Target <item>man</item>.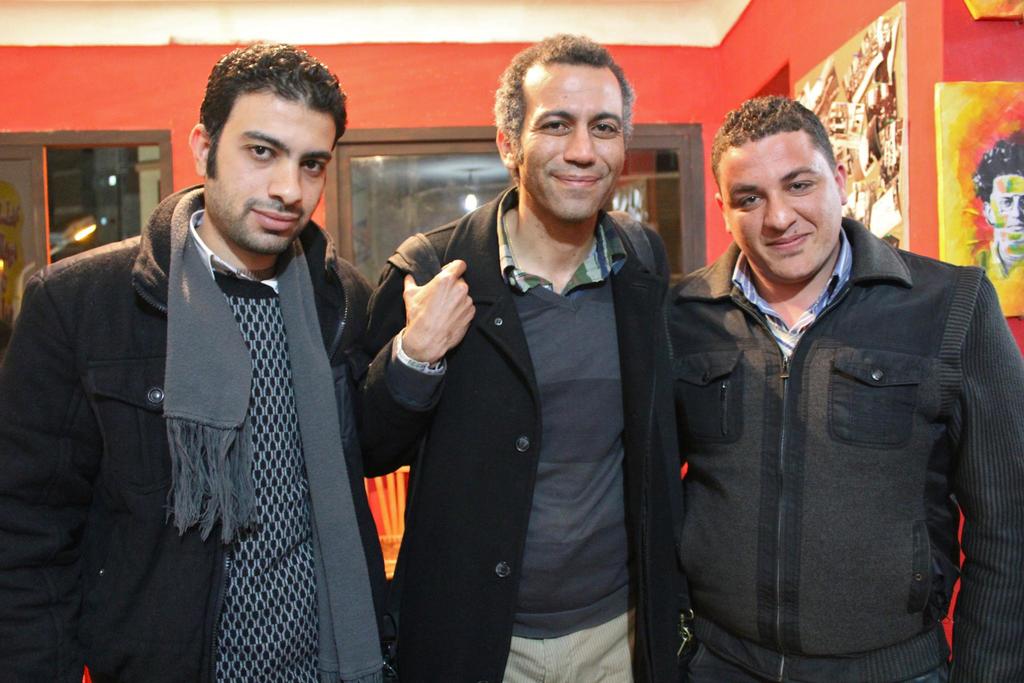
Target region: pyautogui.locateOnScreen(0, 37, 374, 682).
